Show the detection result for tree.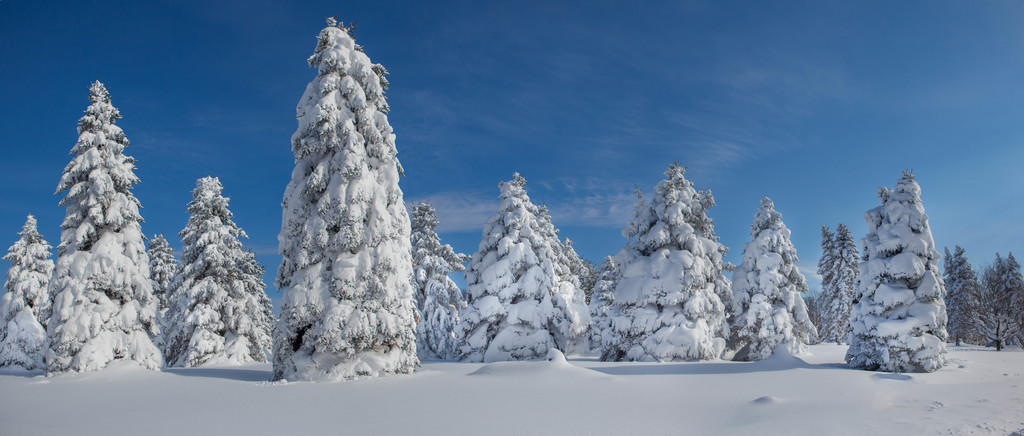
(812, 229, 840, 351).
